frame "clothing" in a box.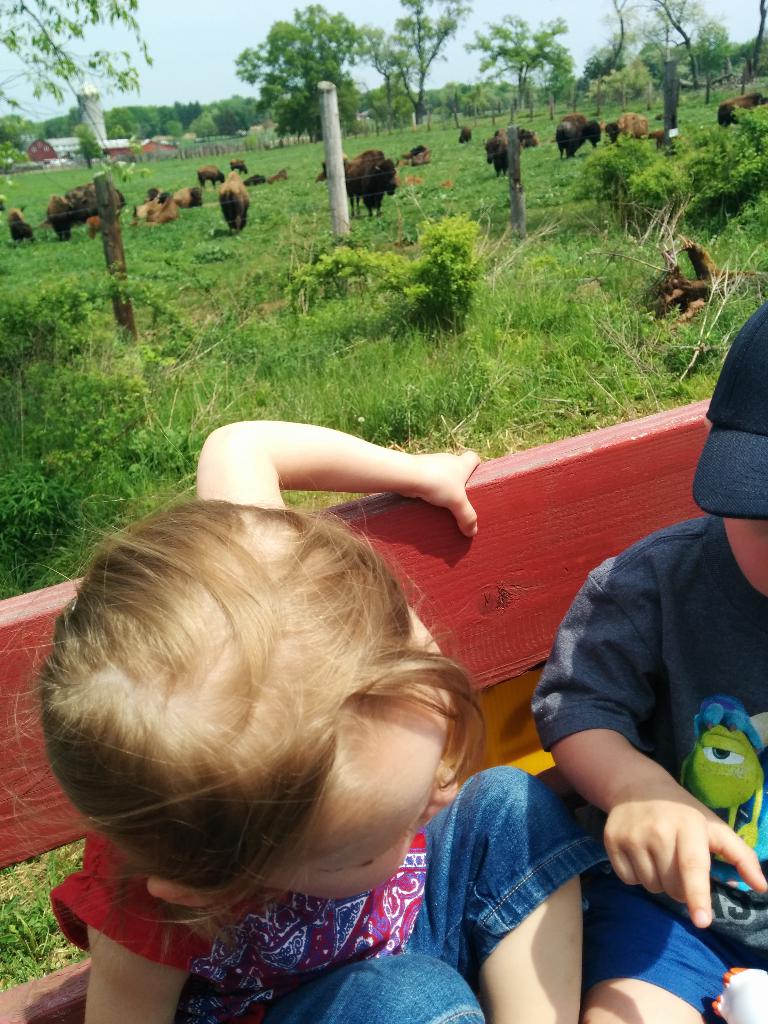
x1=46, y1=765, x2=615, y2=1023.
